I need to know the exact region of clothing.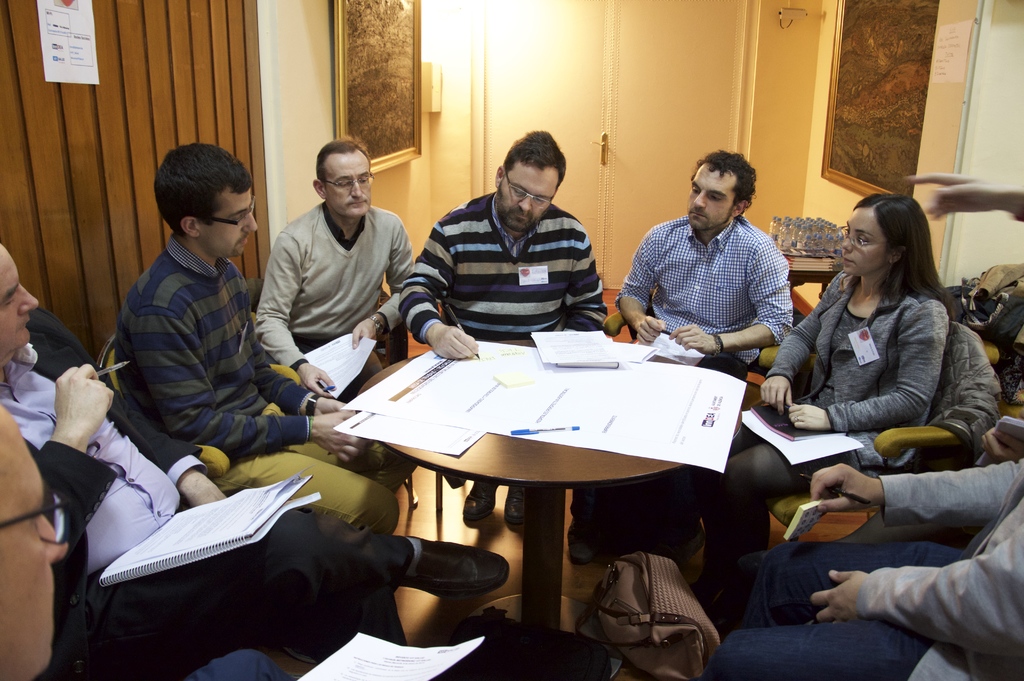
Region: BBox(399, 191, 603, 336).
